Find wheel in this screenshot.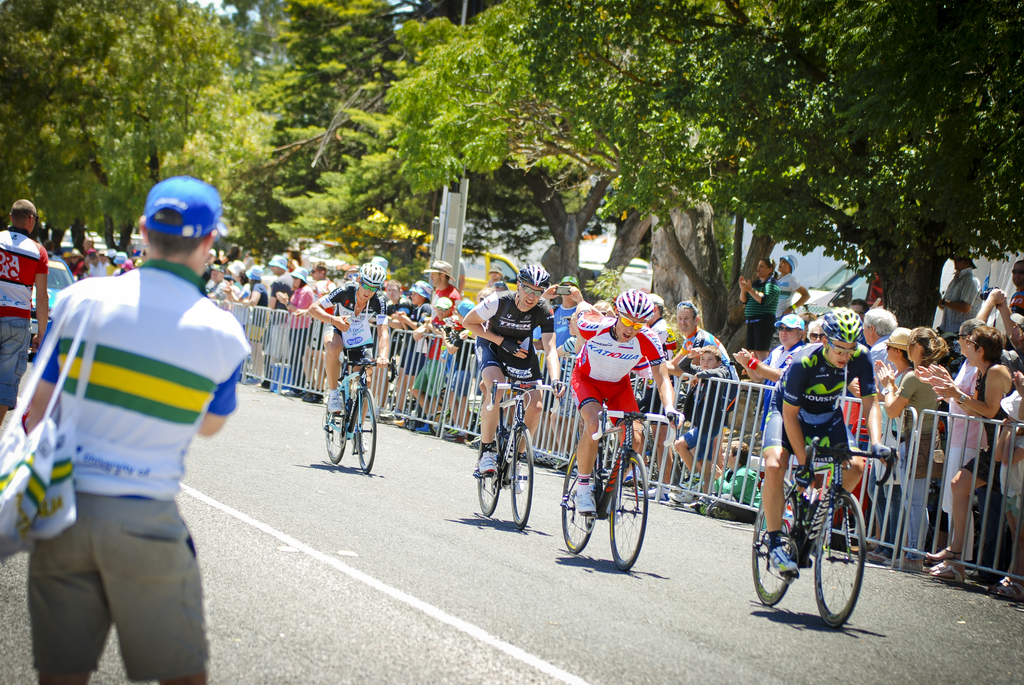
The bounding box for wheel is <bbox>607, 448, 648, 571</bbox>.
